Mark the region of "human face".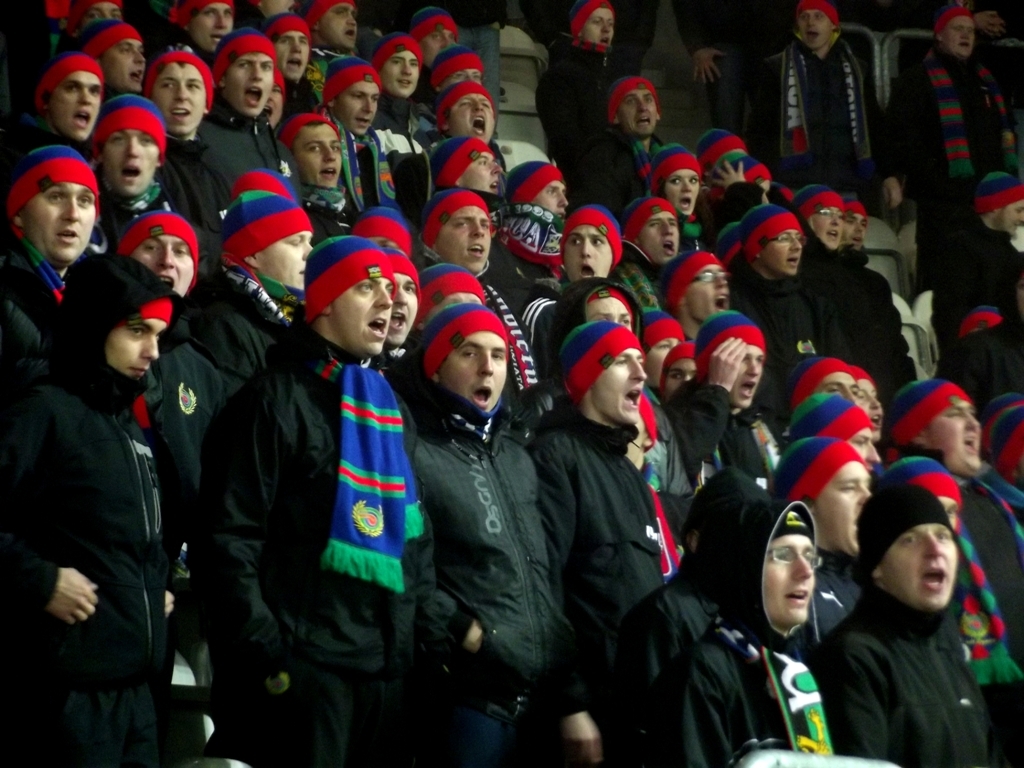
Region: x1=420, y1=28, x2=455, y2=68.
